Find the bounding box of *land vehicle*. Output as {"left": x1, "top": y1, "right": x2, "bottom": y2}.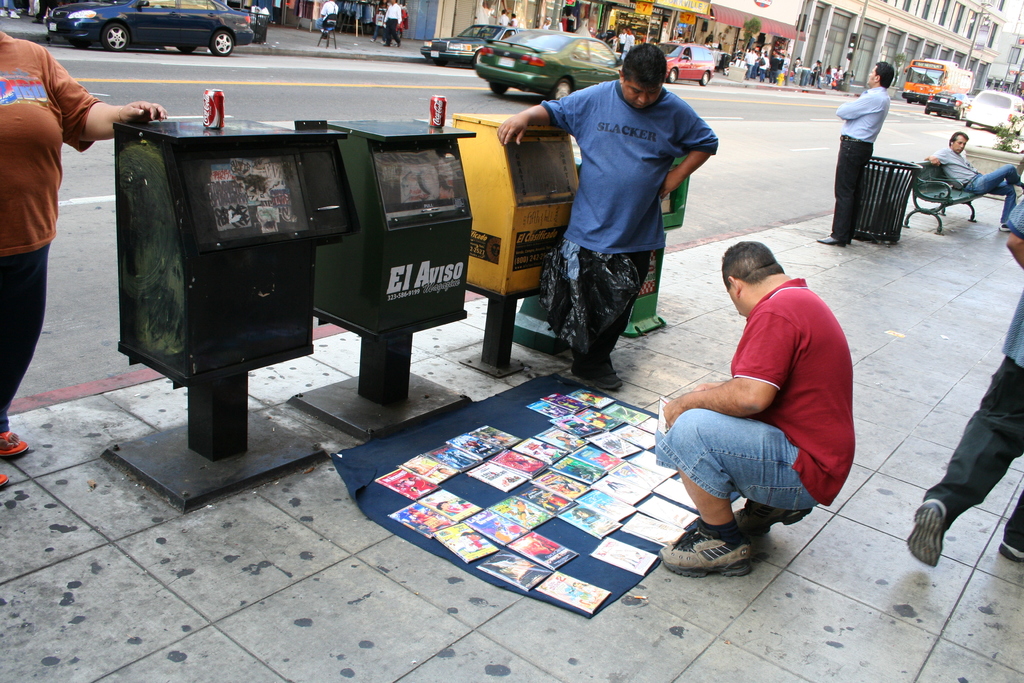
{"left": 44, "top": 0, "right": 255, "bottom": 57}.
